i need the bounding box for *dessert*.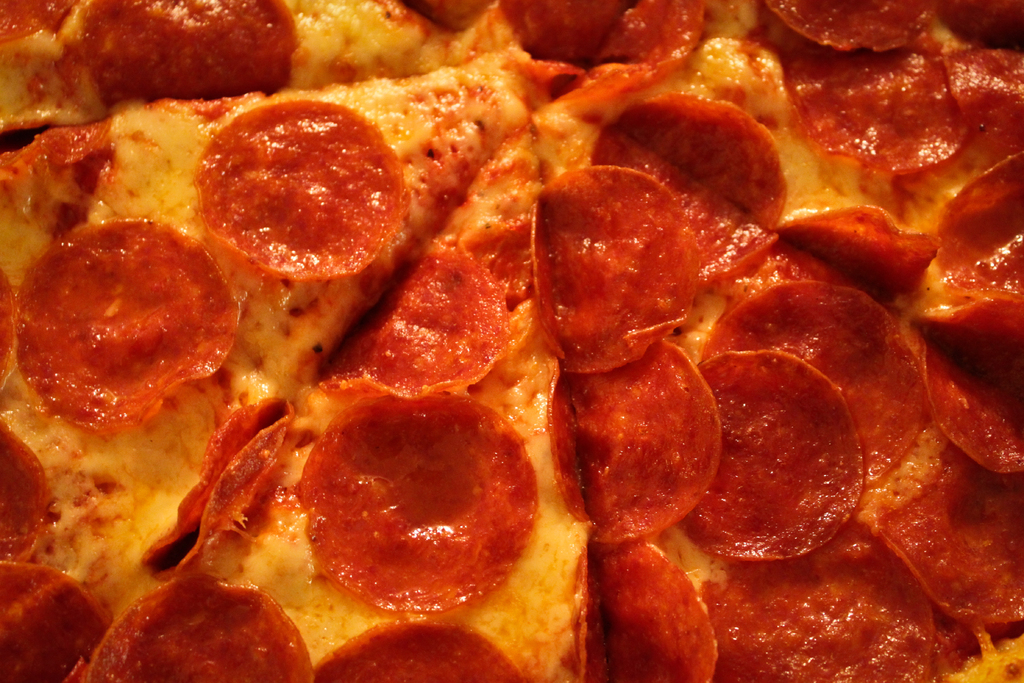
Here it is: {"left": 172, "top": 93, "right": 403, "bottom": 288}.
